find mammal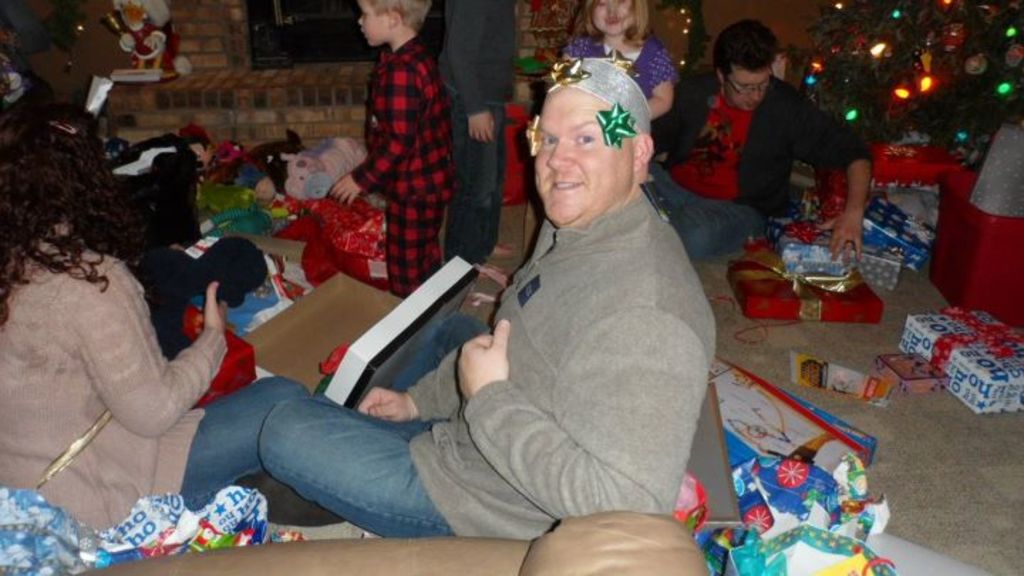
crop(4, 175, 235, 513)
